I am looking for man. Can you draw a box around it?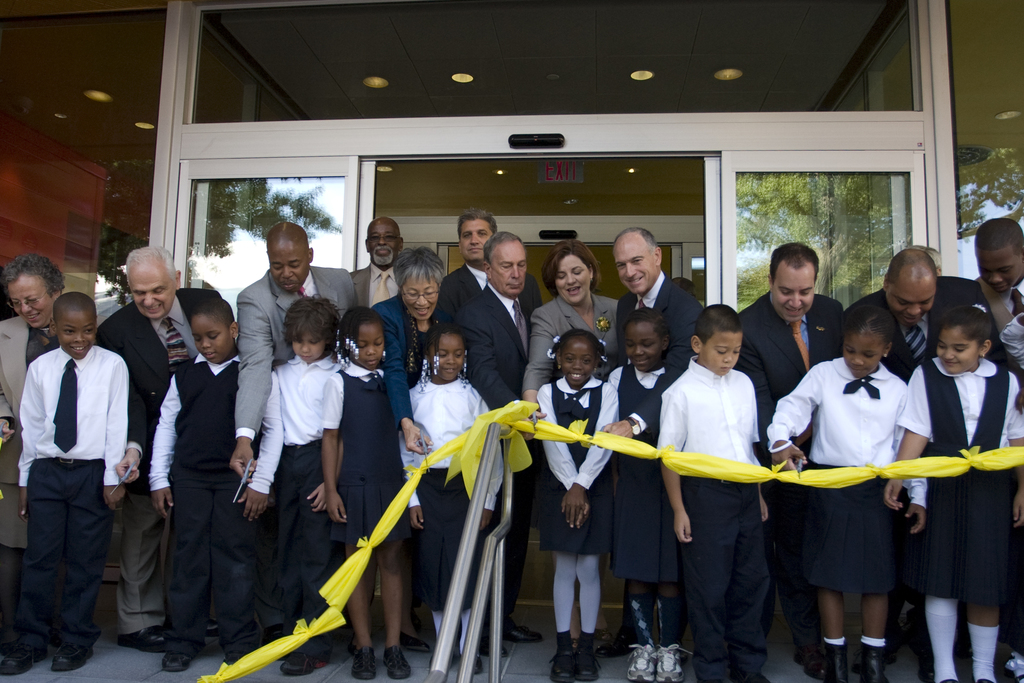
Sure, the bounding box is <box>975,216,1023,362</box>.
